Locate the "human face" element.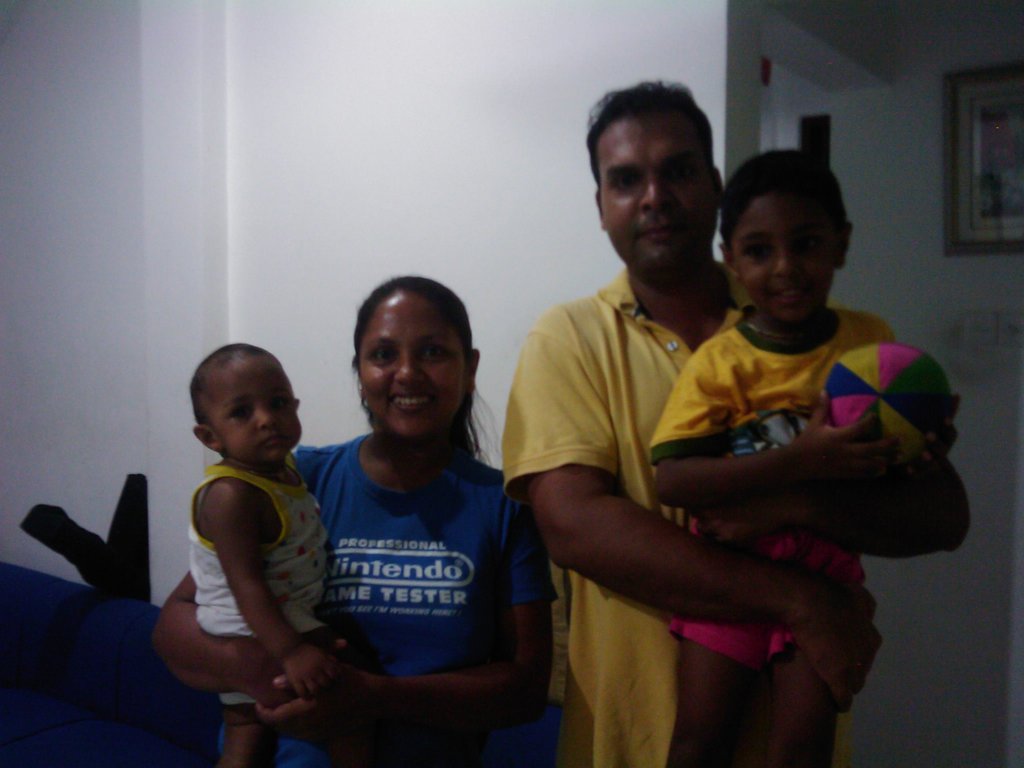
Element bbox: 218 368 303 462.
